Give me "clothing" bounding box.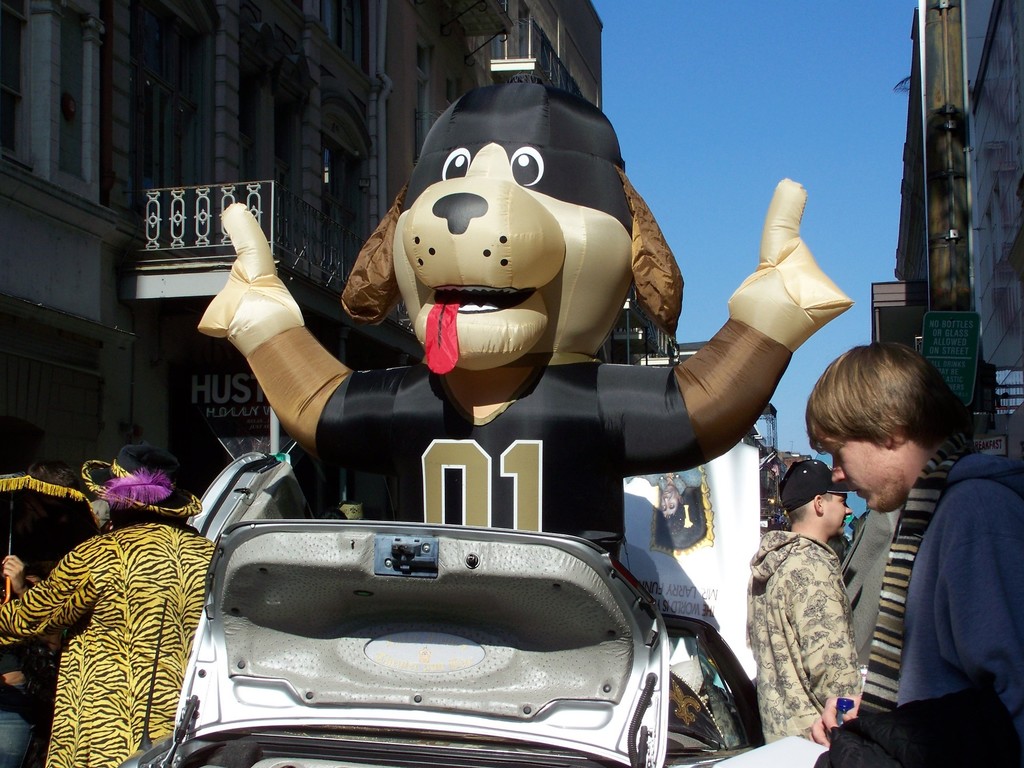
l=829, t=418, r=1013, b=758.
